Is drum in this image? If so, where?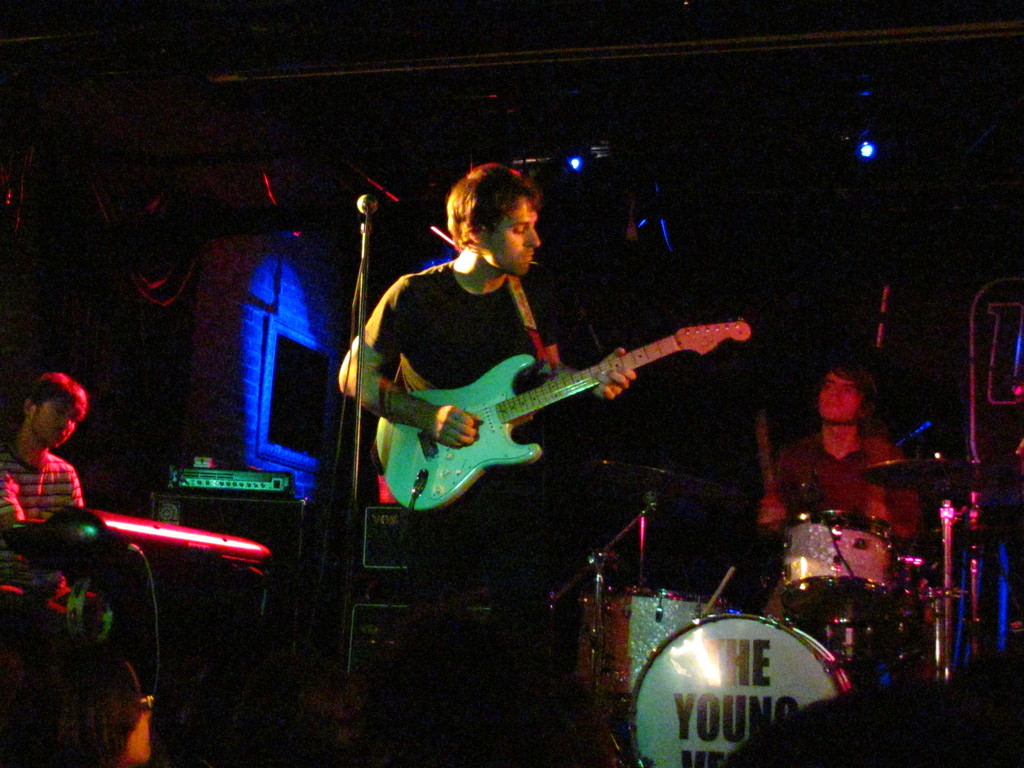
Yes, at [x1=784, y1=512, x2=902, y2=631].
